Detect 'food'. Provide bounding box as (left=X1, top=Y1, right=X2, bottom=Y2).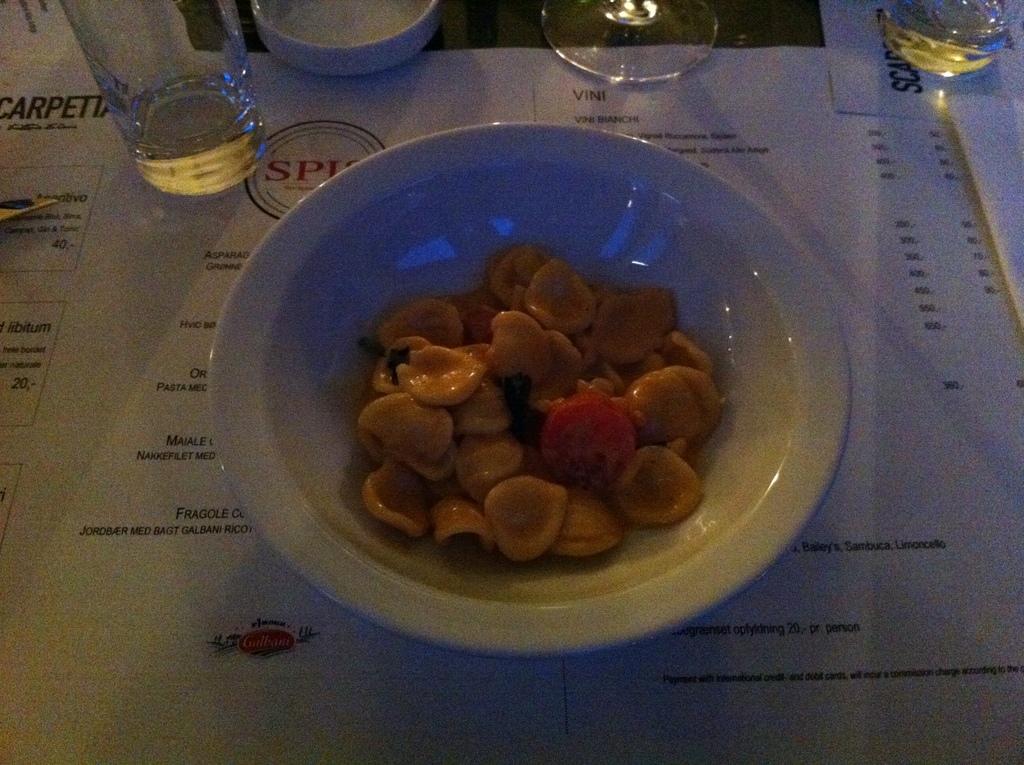
(left=321, top=221, right=734, bottom=582).
